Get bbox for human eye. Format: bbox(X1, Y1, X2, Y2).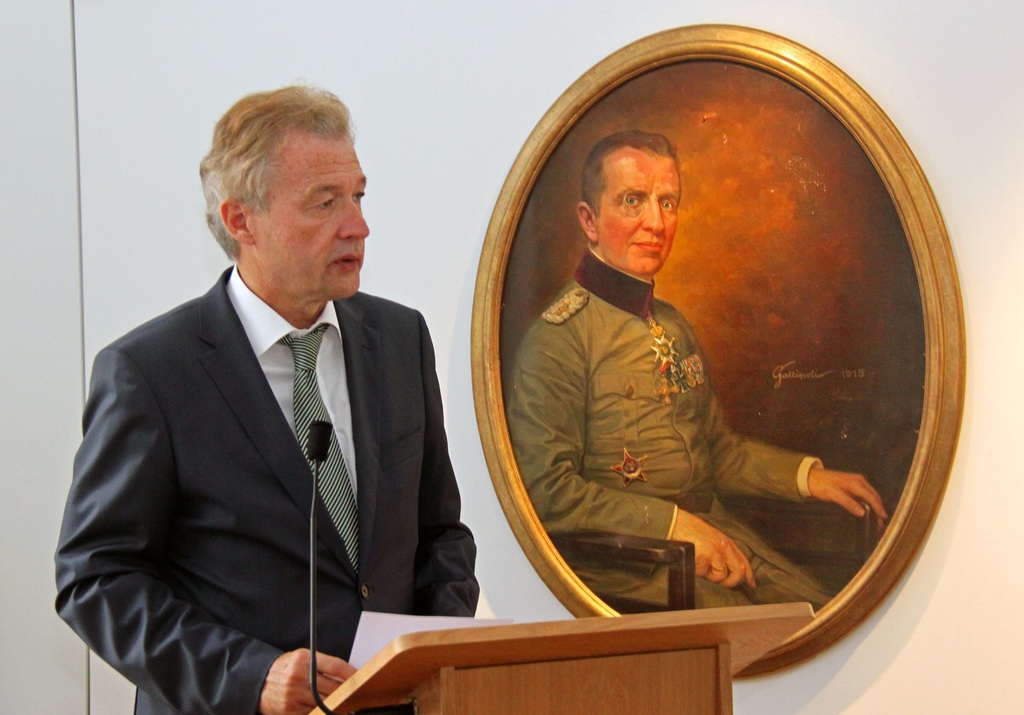
bbox(354, 190, 365, 201).
